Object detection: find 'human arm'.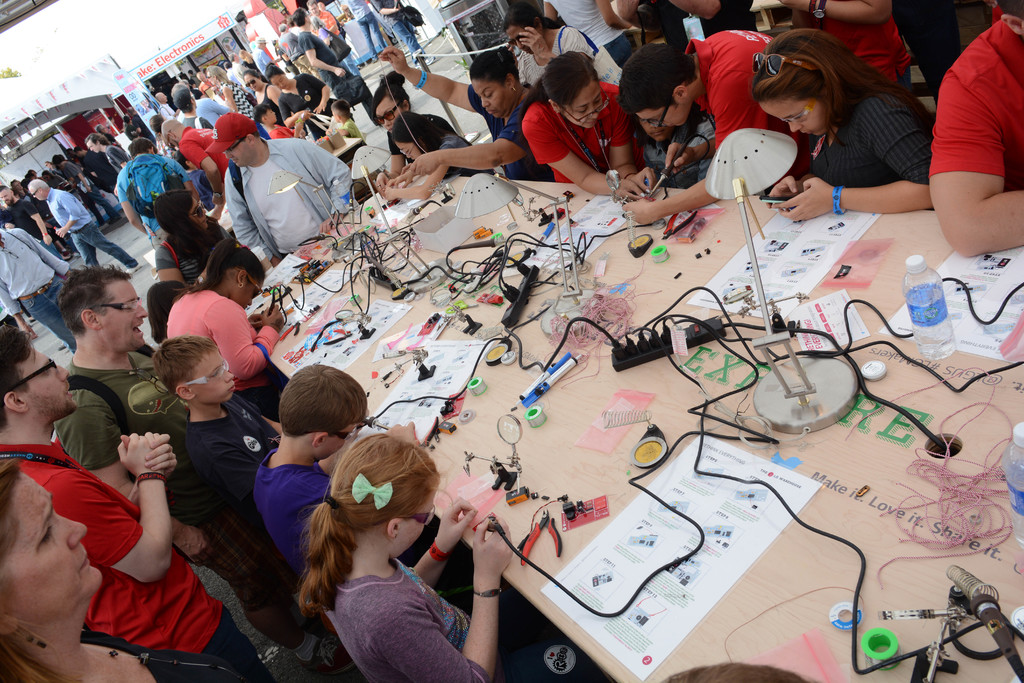
(42,431,173,588).
